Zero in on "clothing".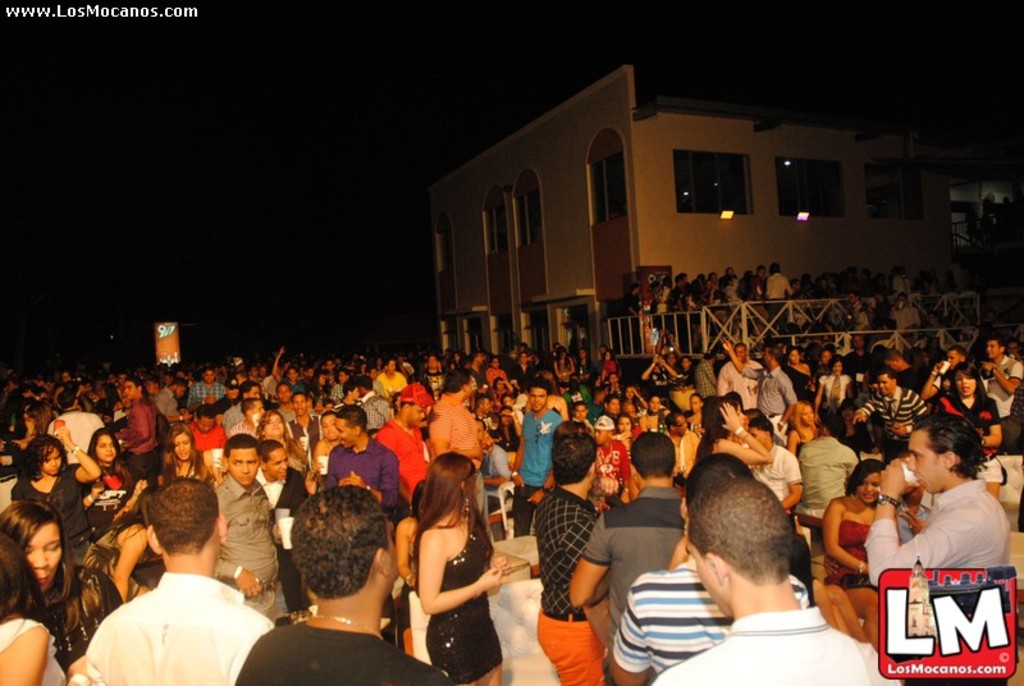
Zeroed in: [718, 357, 760, 411].
